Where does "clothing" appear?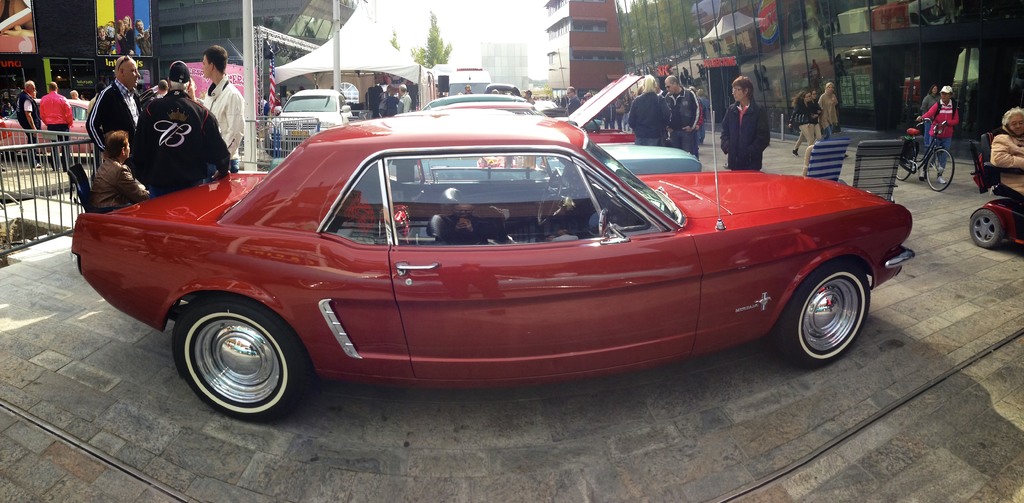
Appears at box=[989, 128, 1023, 196].
